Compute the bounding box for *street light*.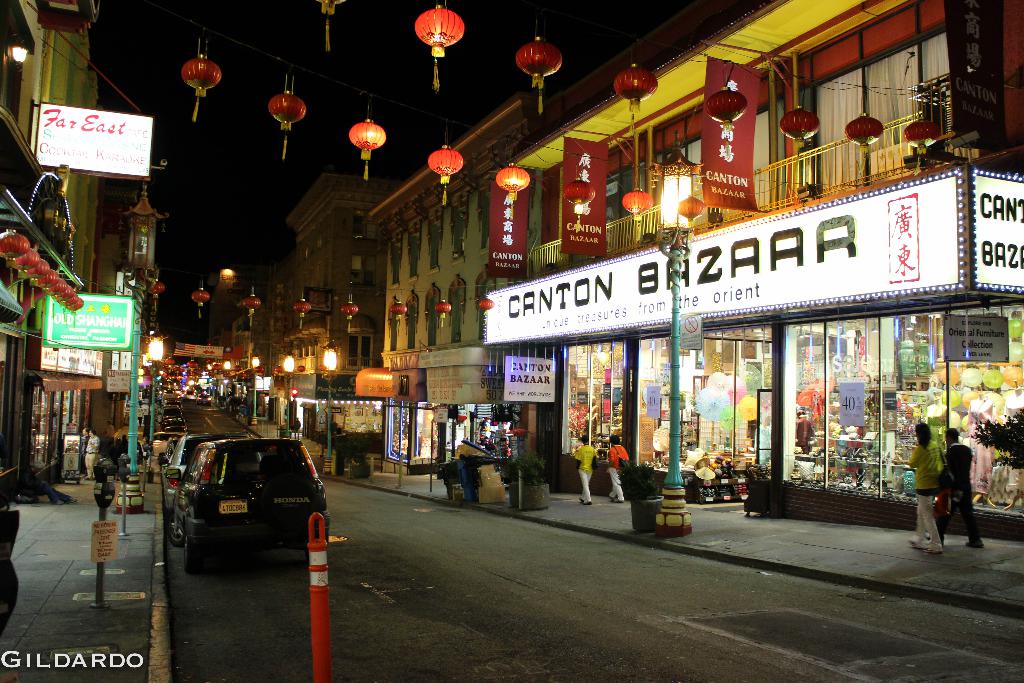
(774, 78, 822, 144).
